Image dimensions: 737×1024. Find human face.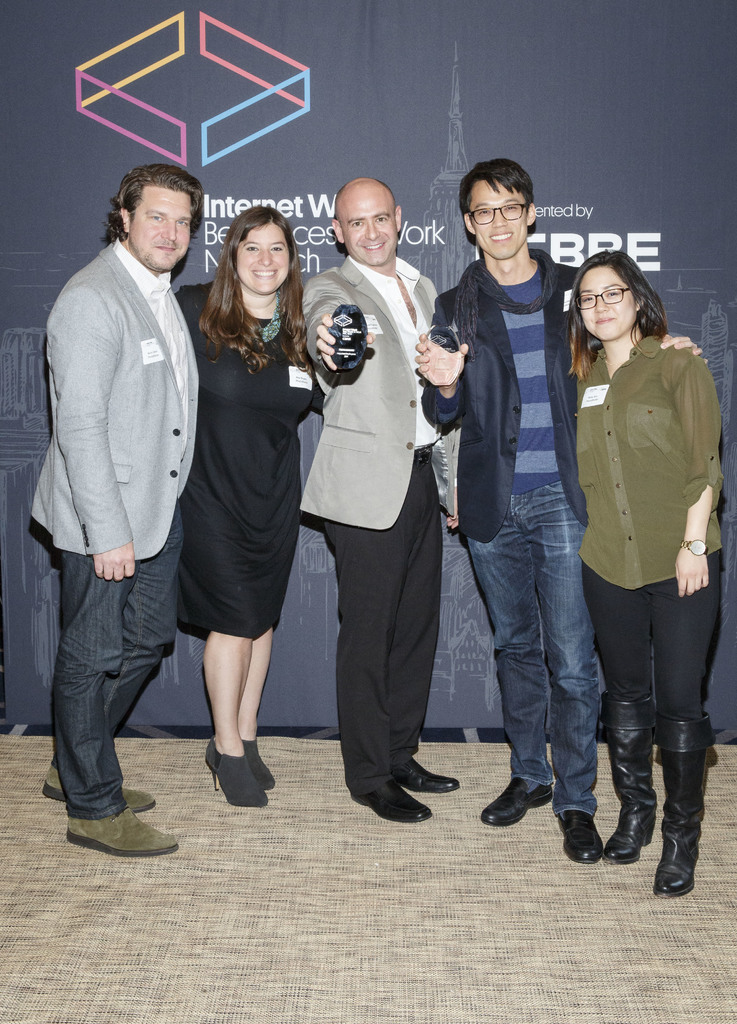
583:271:639:342.
